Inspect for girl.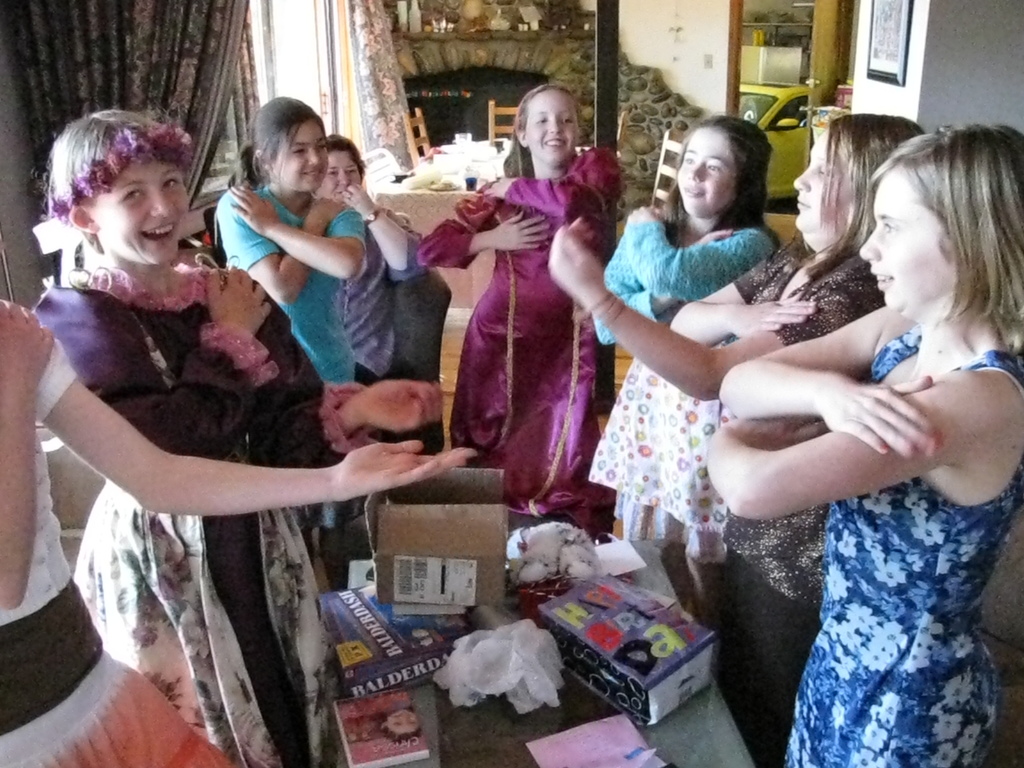
Inspection: region(704, 120, 1023, 767).
